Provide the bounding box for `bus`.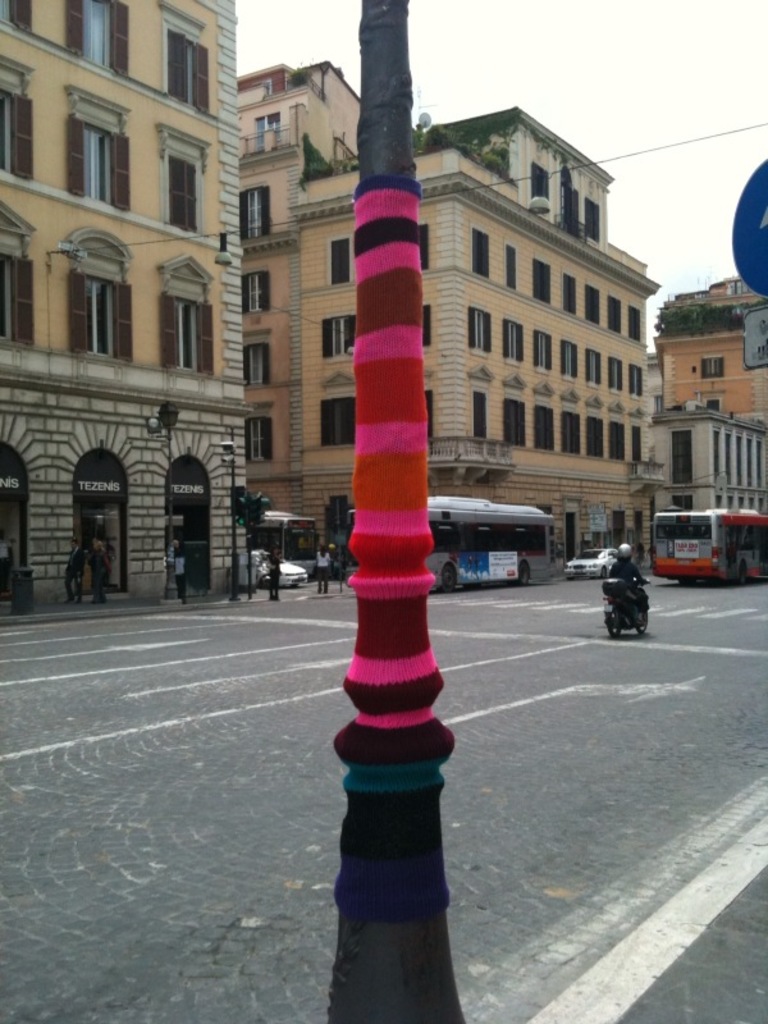
crop(244, 504, 320, 573).
